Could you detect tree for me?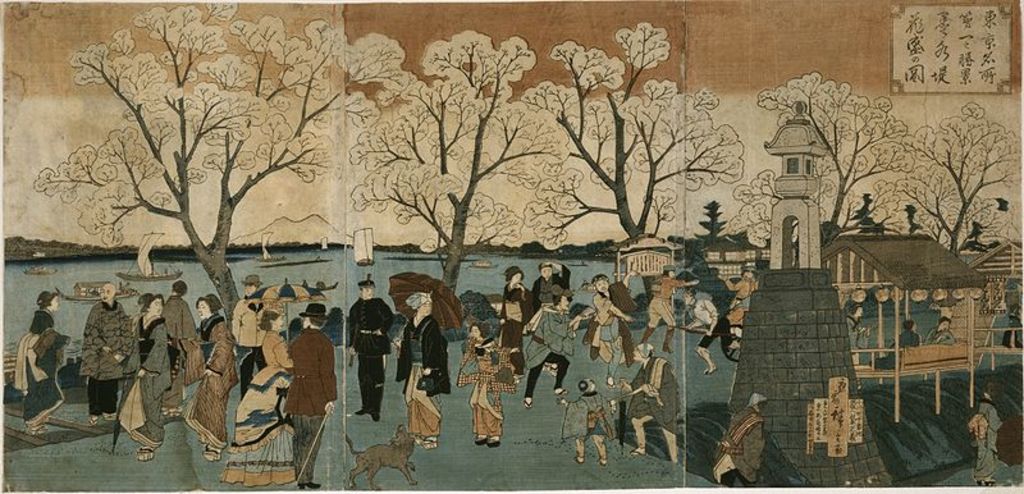
Detection result: detection(517, 22, 746, 233).
